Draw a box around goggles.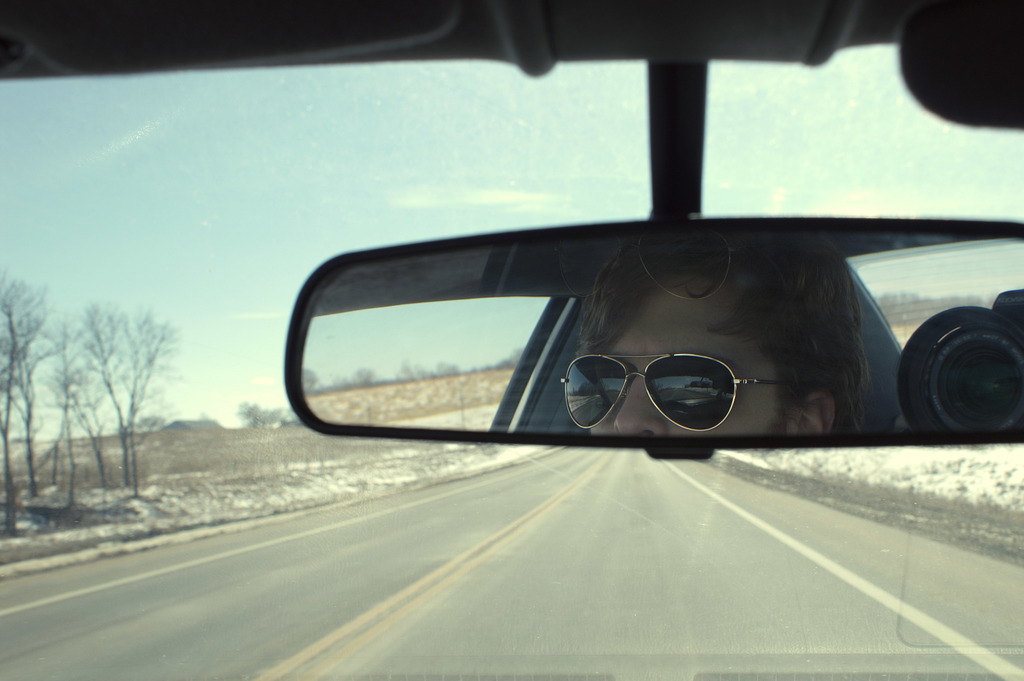
rect(542, 327, 793, 427).
